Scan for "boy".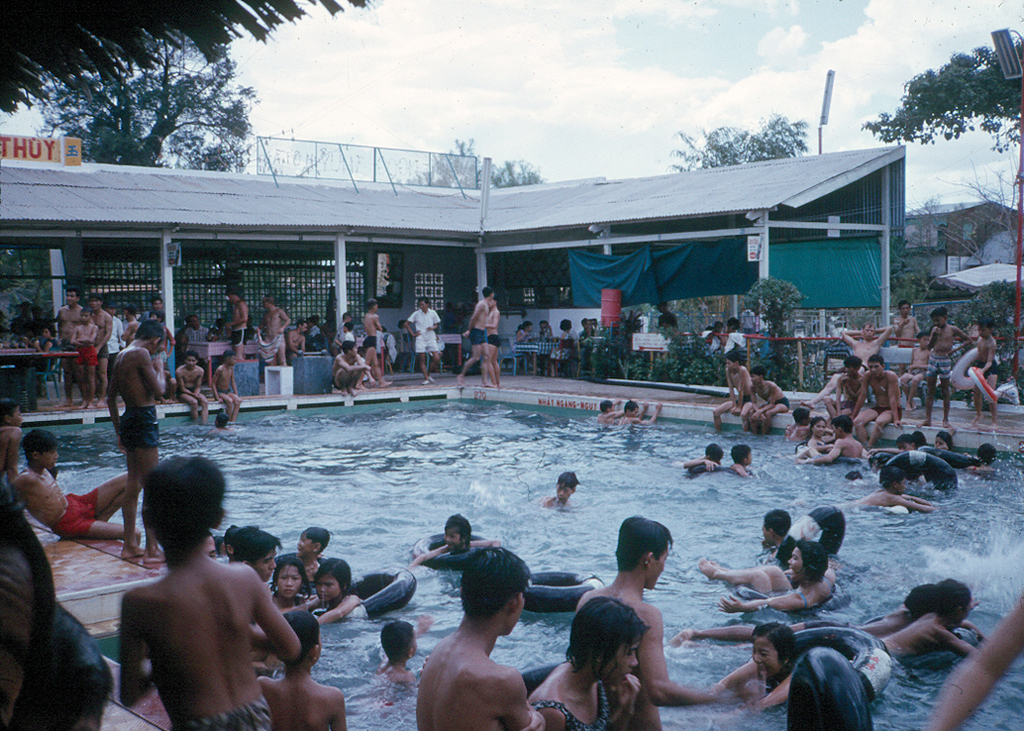
Scan result: 894/305/920/344.
